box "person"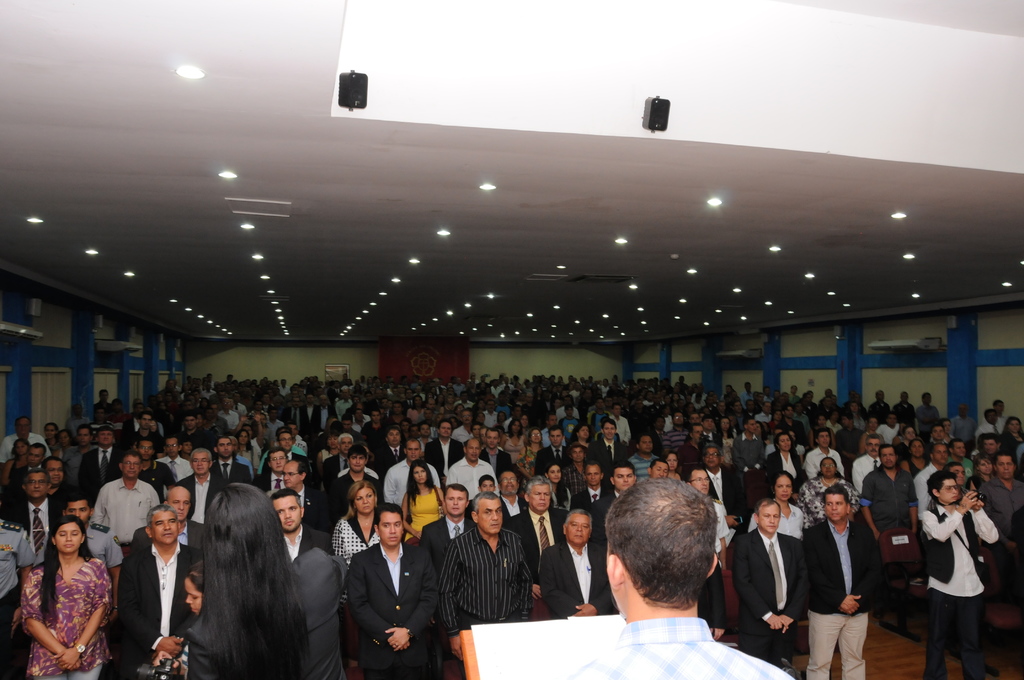
region(575, 464, 617, 524)
